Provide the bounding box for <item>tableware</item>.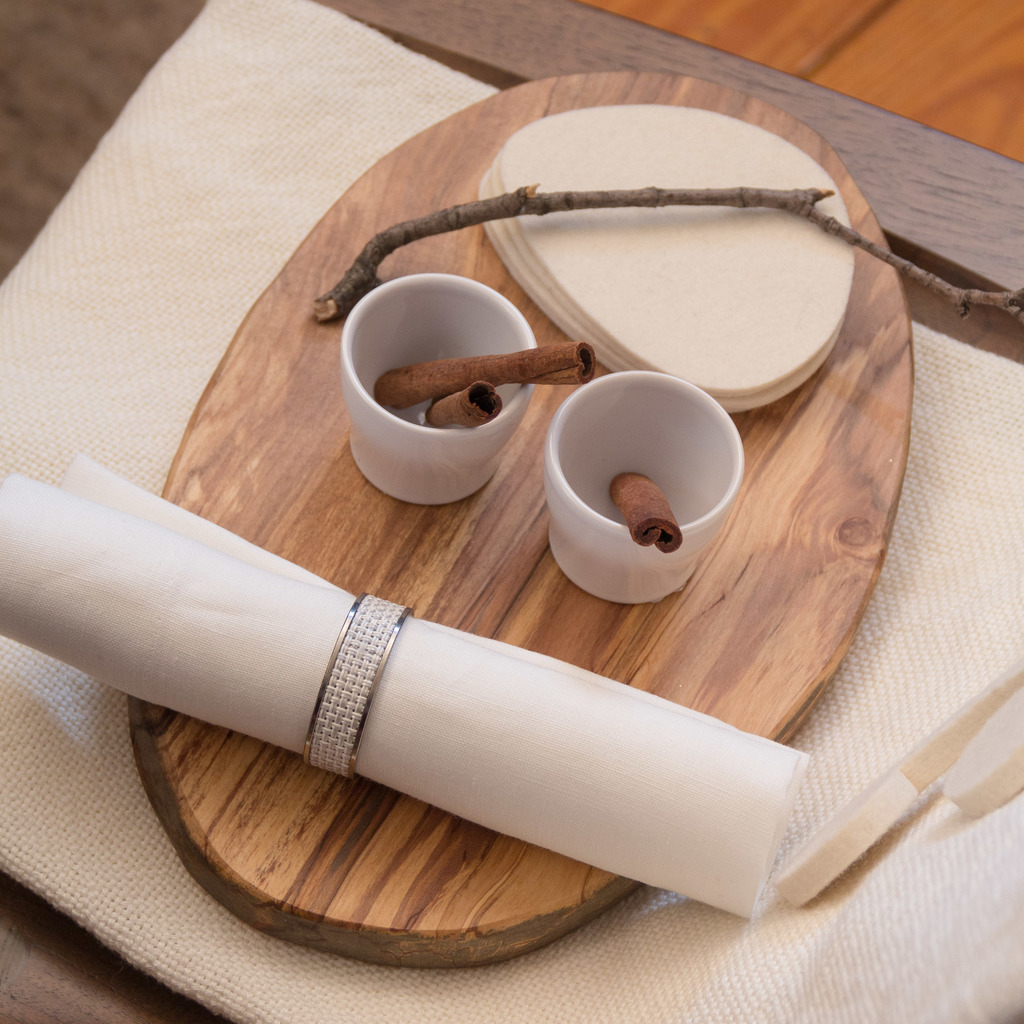
box=[337, 270, 535, 509].
